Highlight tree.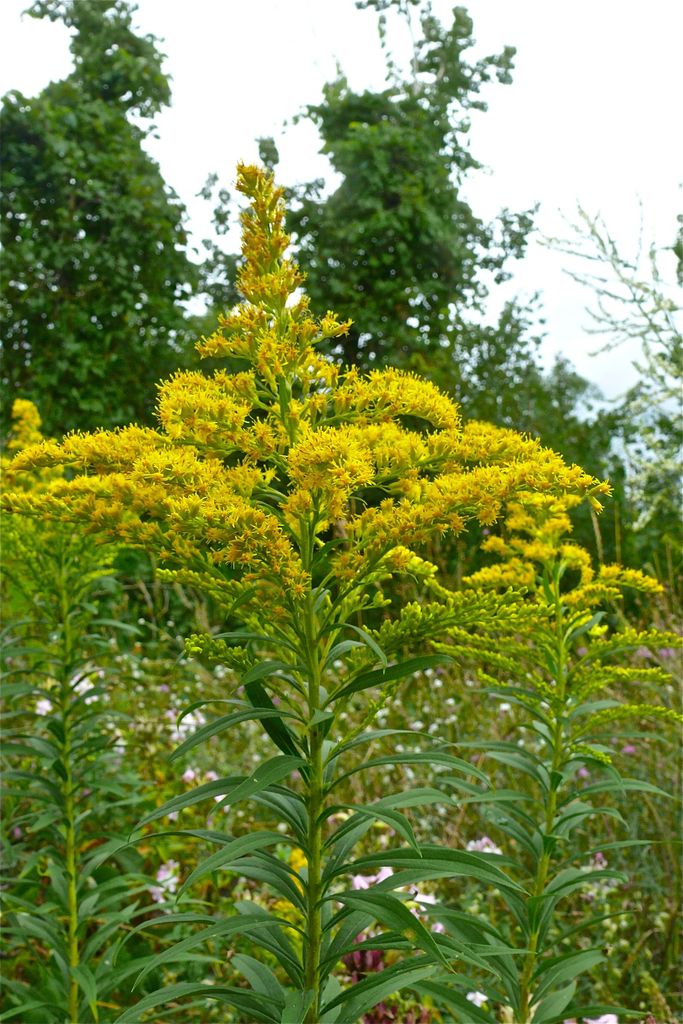
Highlighted region: detection(472, 291, 682, 630).
